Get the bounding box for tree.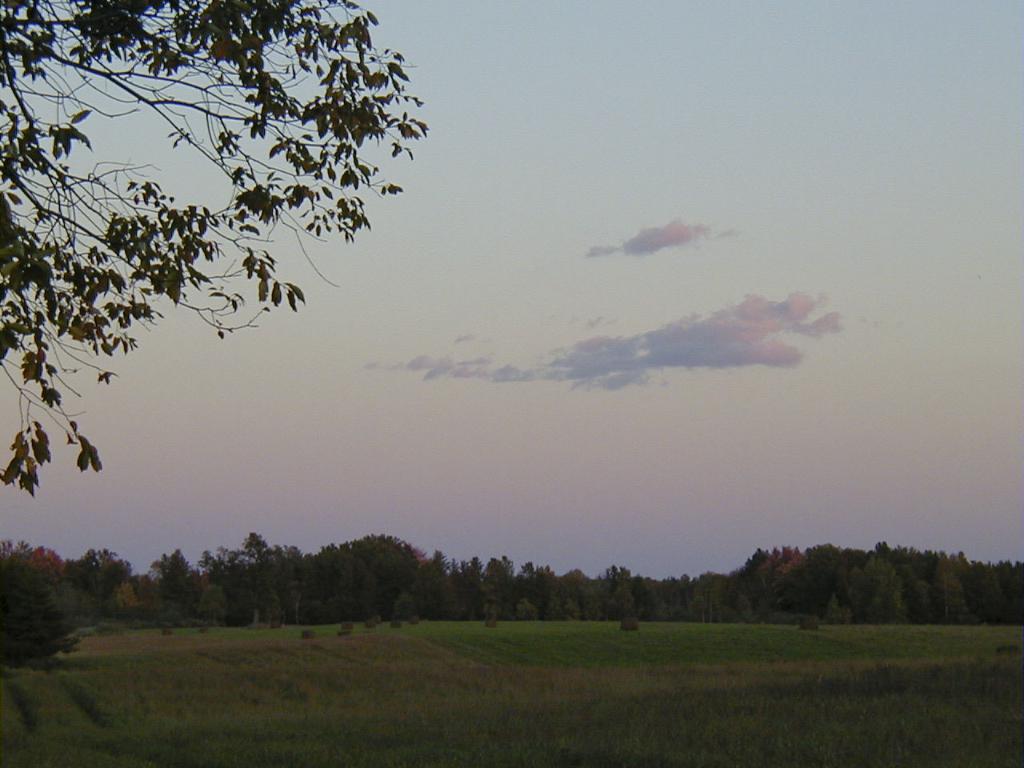
<box>18,10,422,563</box>.
